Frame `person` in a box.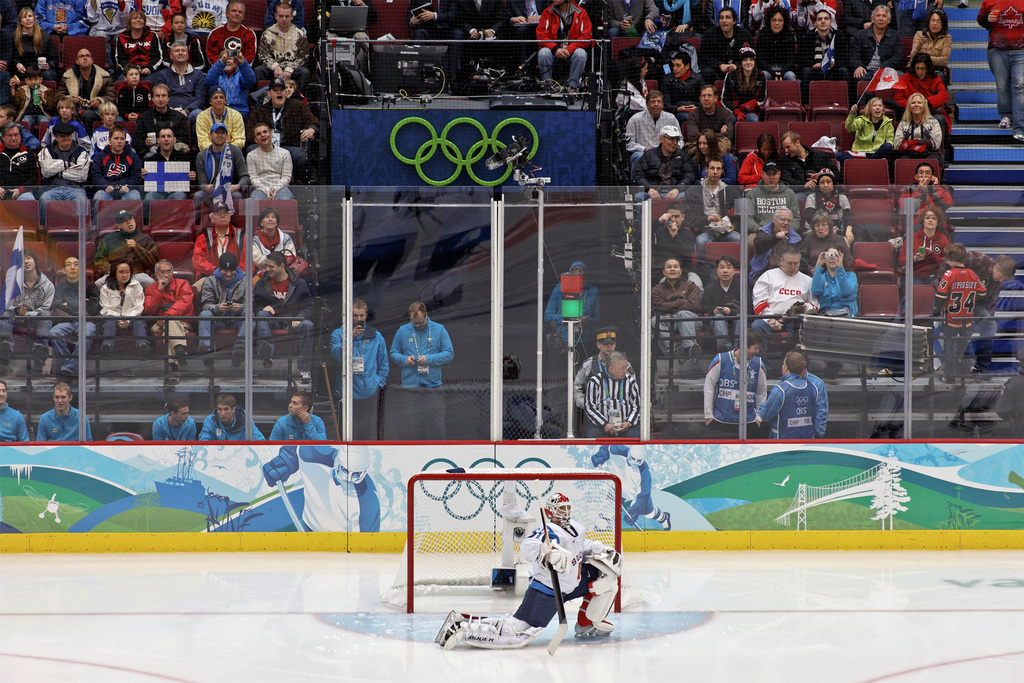
<box>647,197,694,279</box>.
